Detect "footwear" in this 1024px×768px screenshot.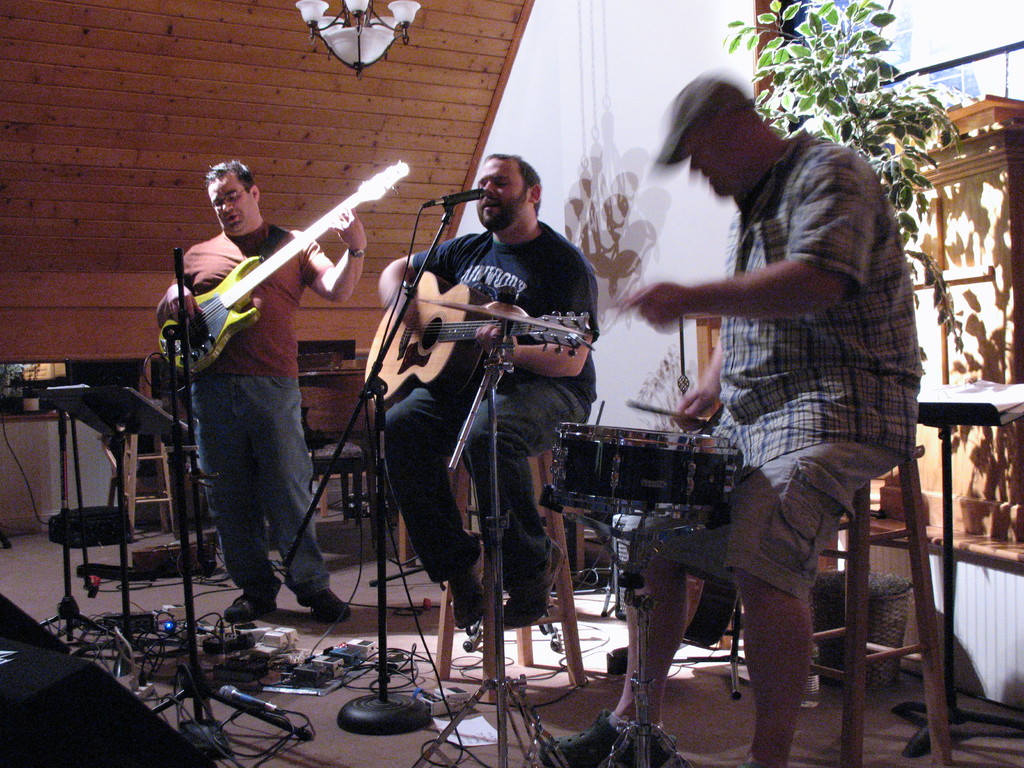
Detection: [225,574,283,630].
